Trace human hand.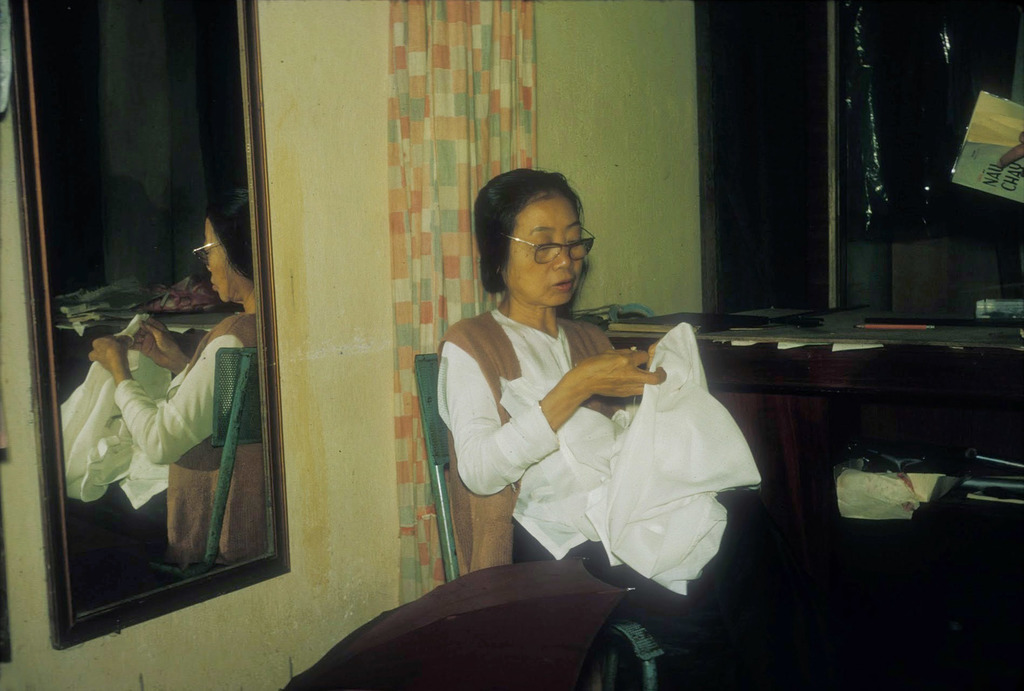
Traced to [573,350,670,414].
